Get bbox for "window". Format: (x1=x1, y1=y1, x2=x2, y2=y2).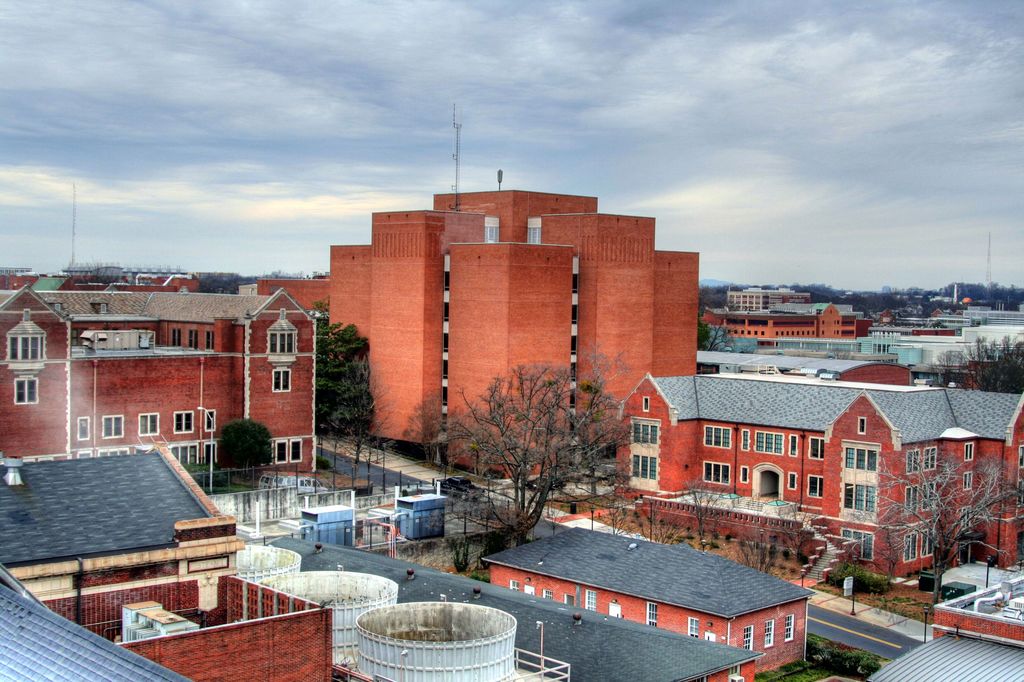
(x1=904, y1=490, x2=920, y2=514).
